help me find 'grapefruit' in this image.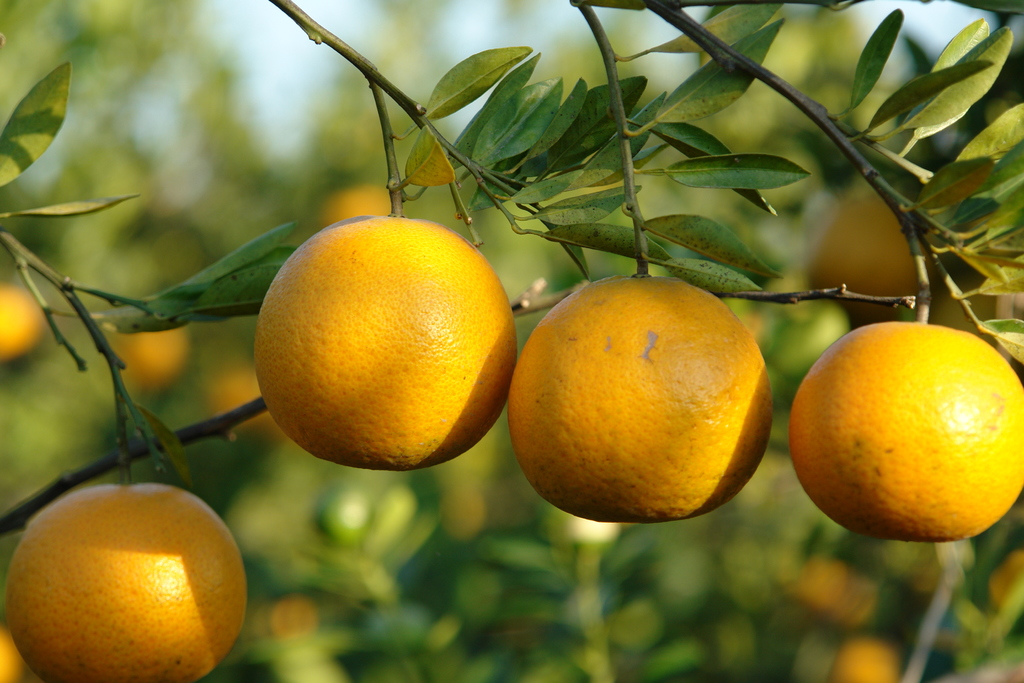
Found it: (x1=2, y1=482, x2=246, y2=682).
